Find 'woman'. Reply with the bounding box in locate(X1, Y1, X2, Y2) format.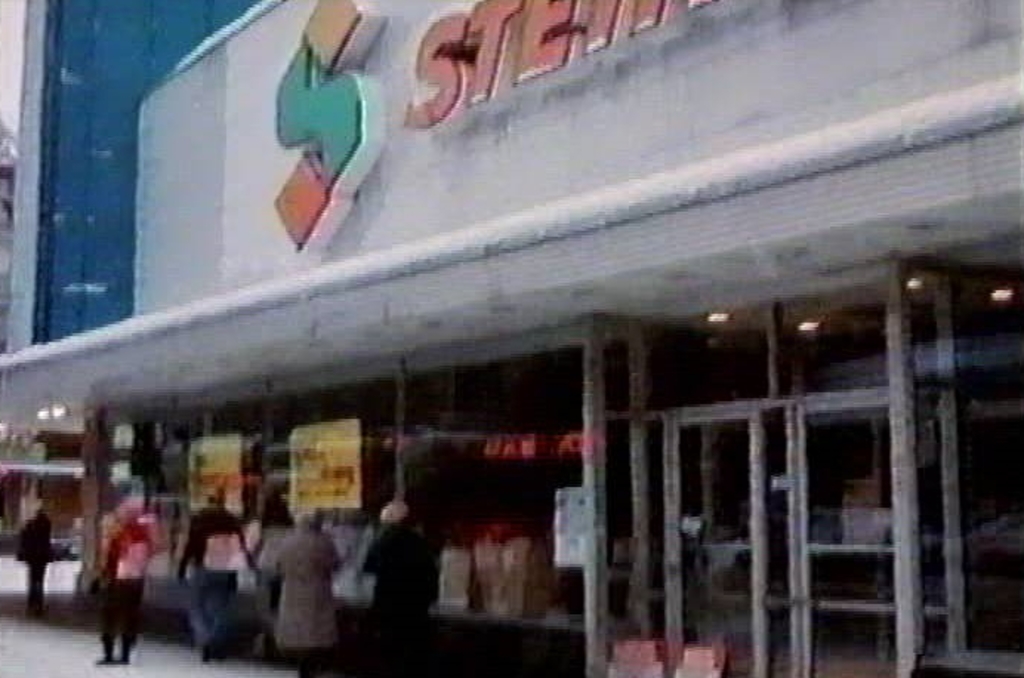
locate(77, 489, 151, 665).
